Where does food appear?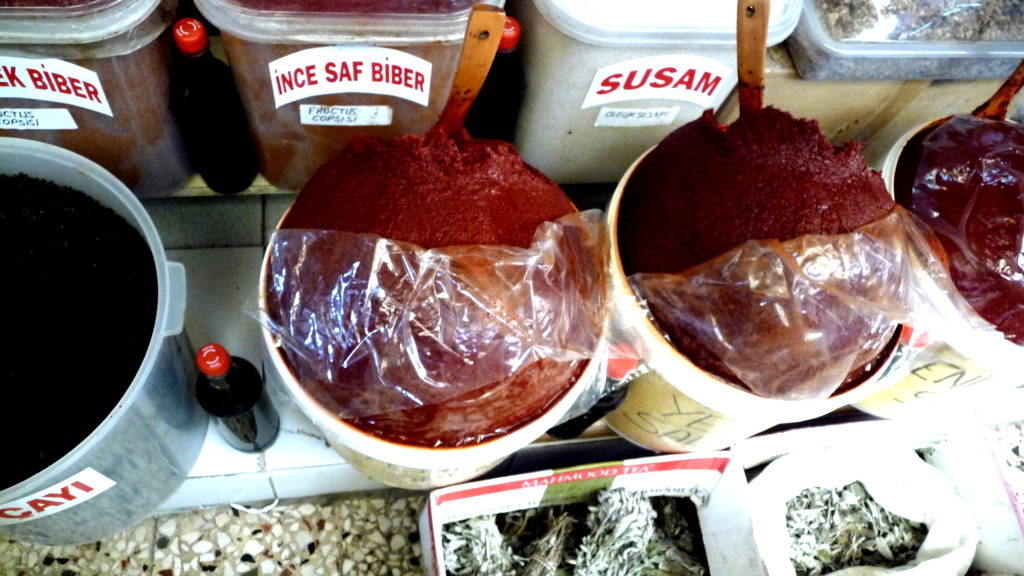
Appears at {"x1": 621, "y1": 104, "x2": 908, "y2": 397}.
